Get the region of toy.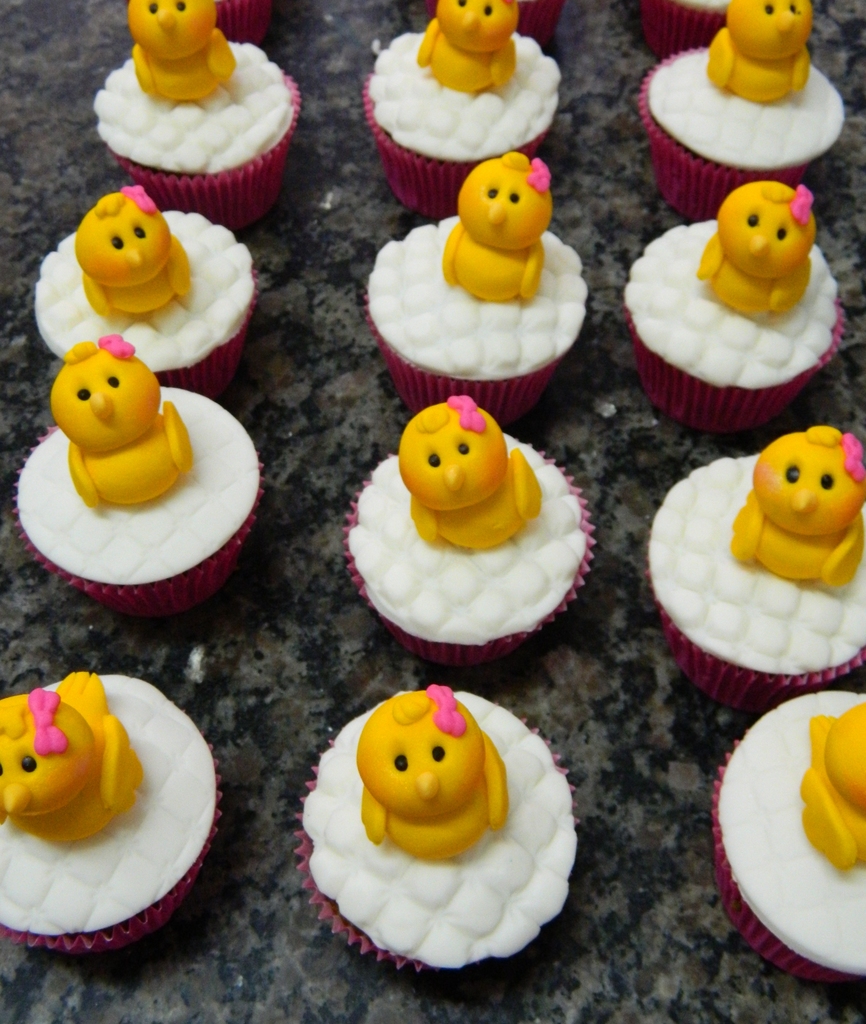
bbox=[382, 147, 606, 394].
